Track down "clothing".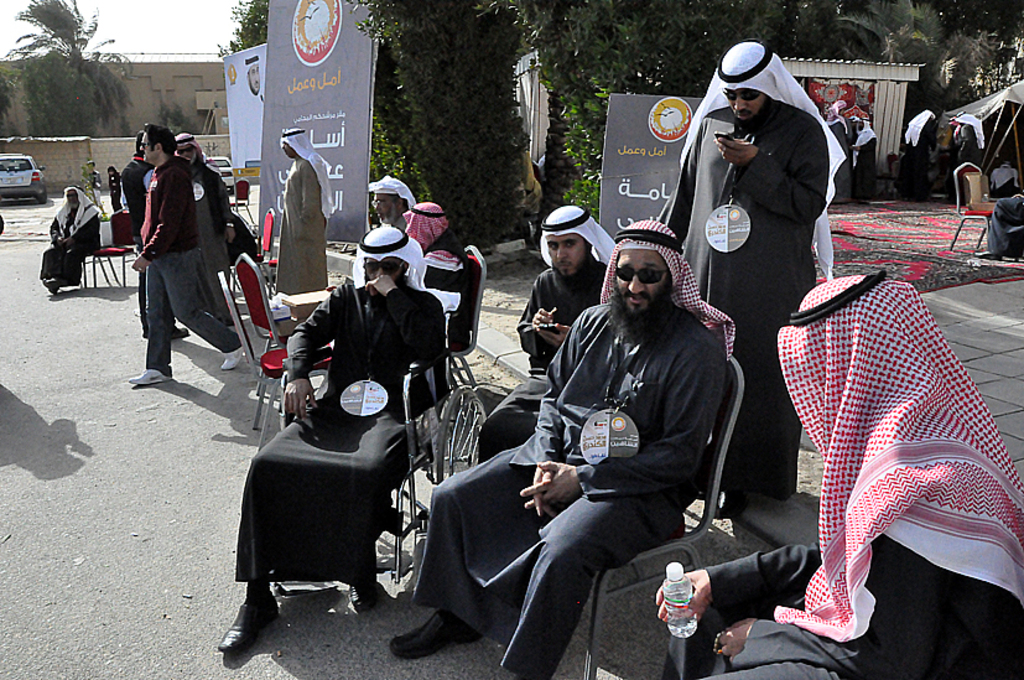
Tracked to 140 155 243 377.
